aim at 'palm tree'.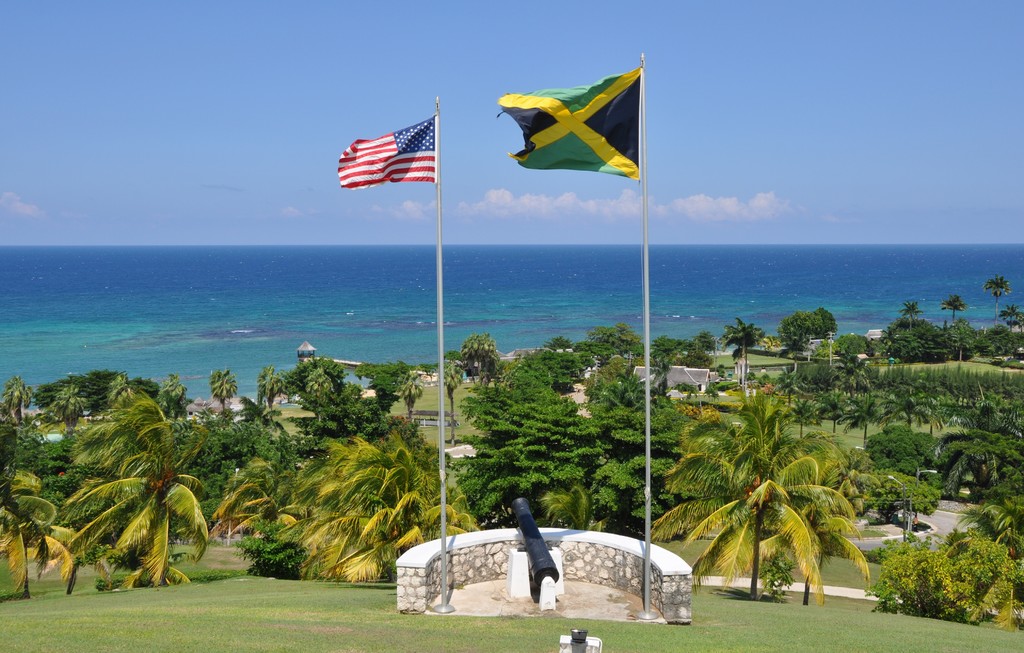
Aimed at region(314, 431, 432, 556).
